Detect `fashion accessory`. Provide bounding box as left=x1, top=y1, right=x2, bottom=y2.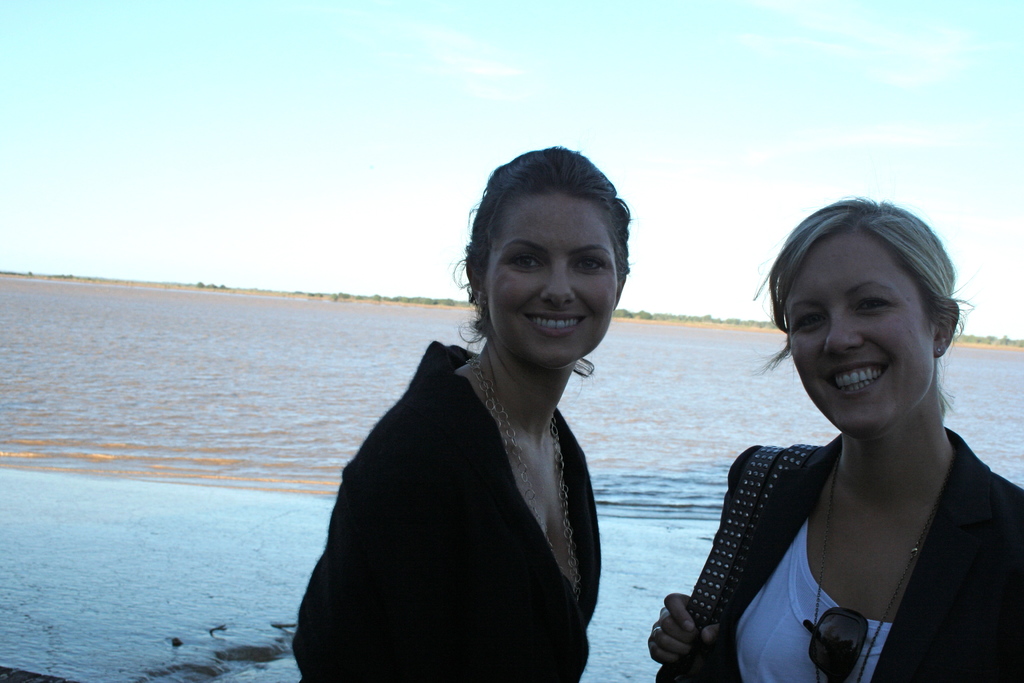
left=801, top=604, right=871, bottom=680.
